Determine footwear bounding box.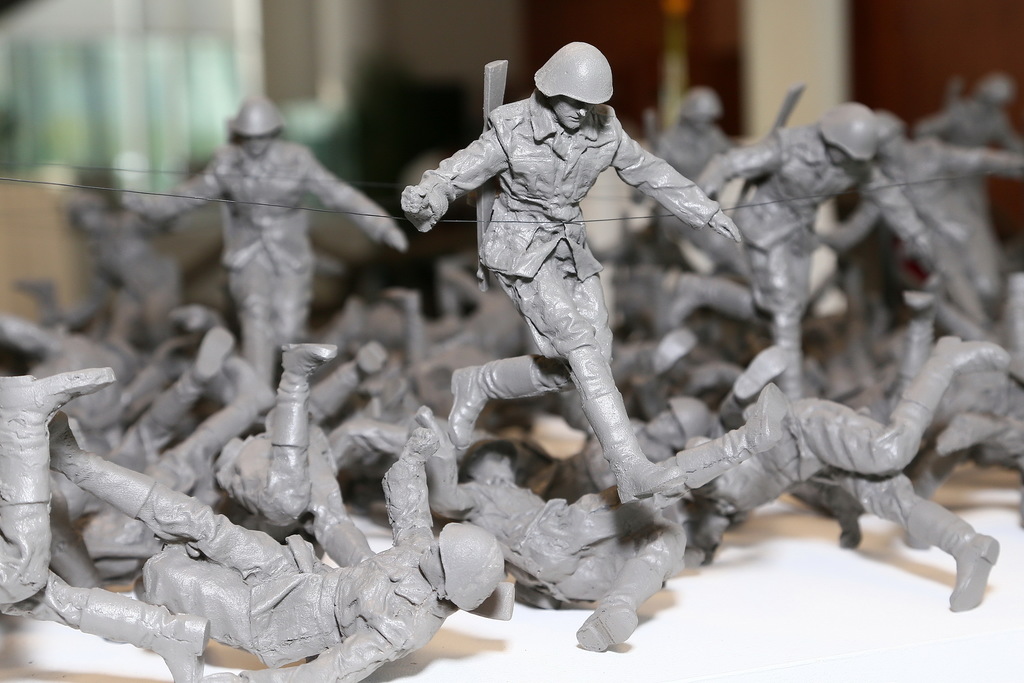
Determined: (52,444,153,516).
